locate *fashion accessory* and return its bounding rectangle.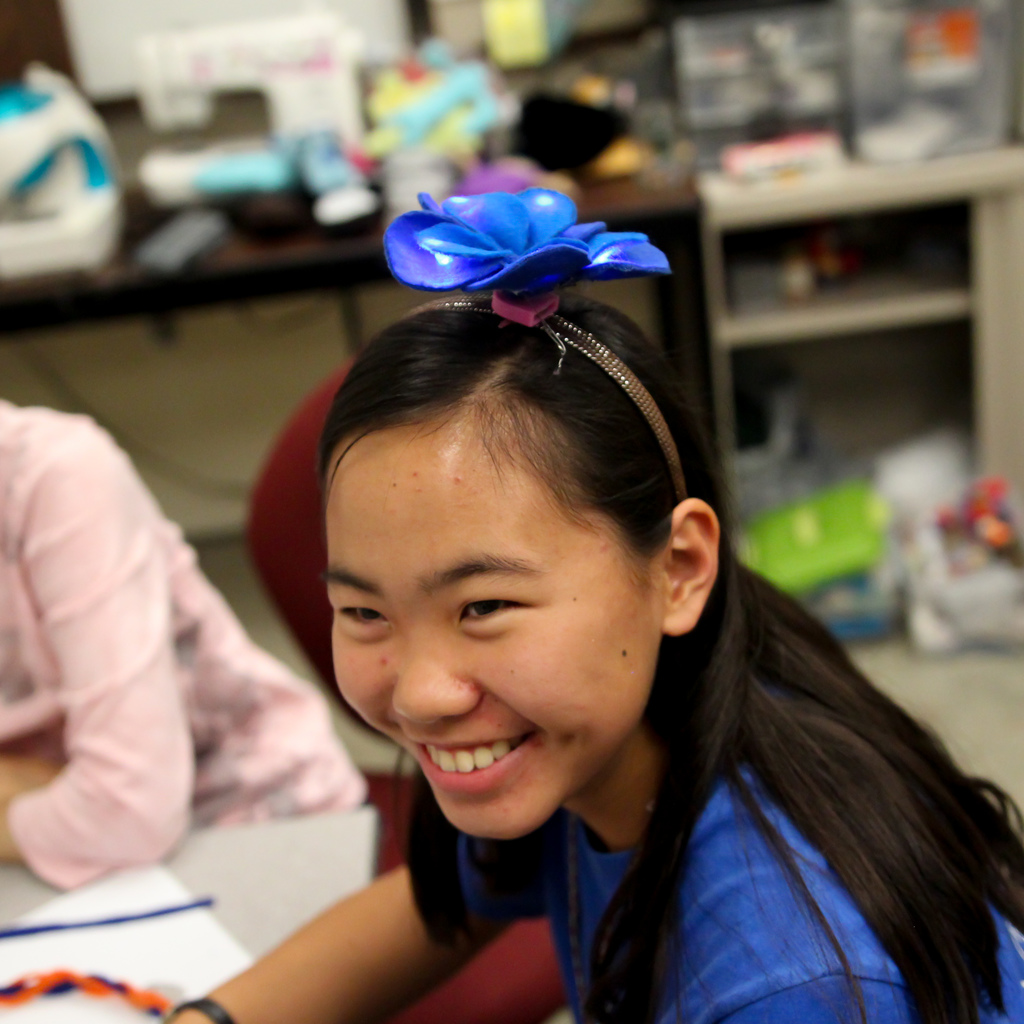
bbox=(383, 188, 688, 494).
